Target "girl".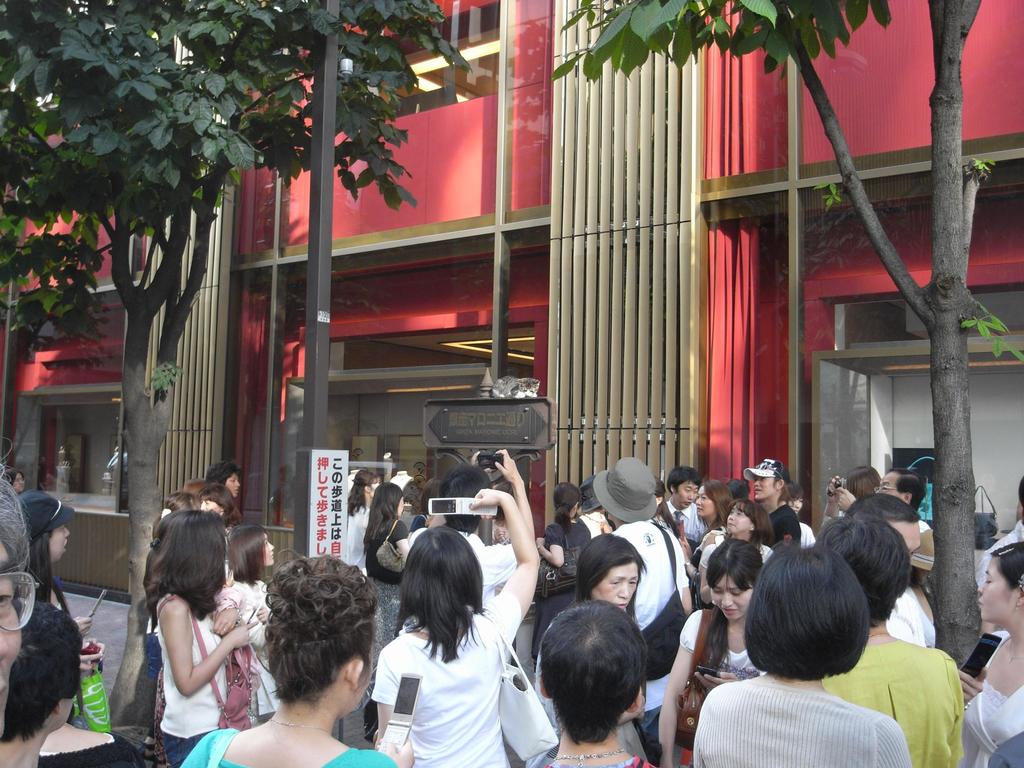
Target region: detection(721, 501, 771, 538).
